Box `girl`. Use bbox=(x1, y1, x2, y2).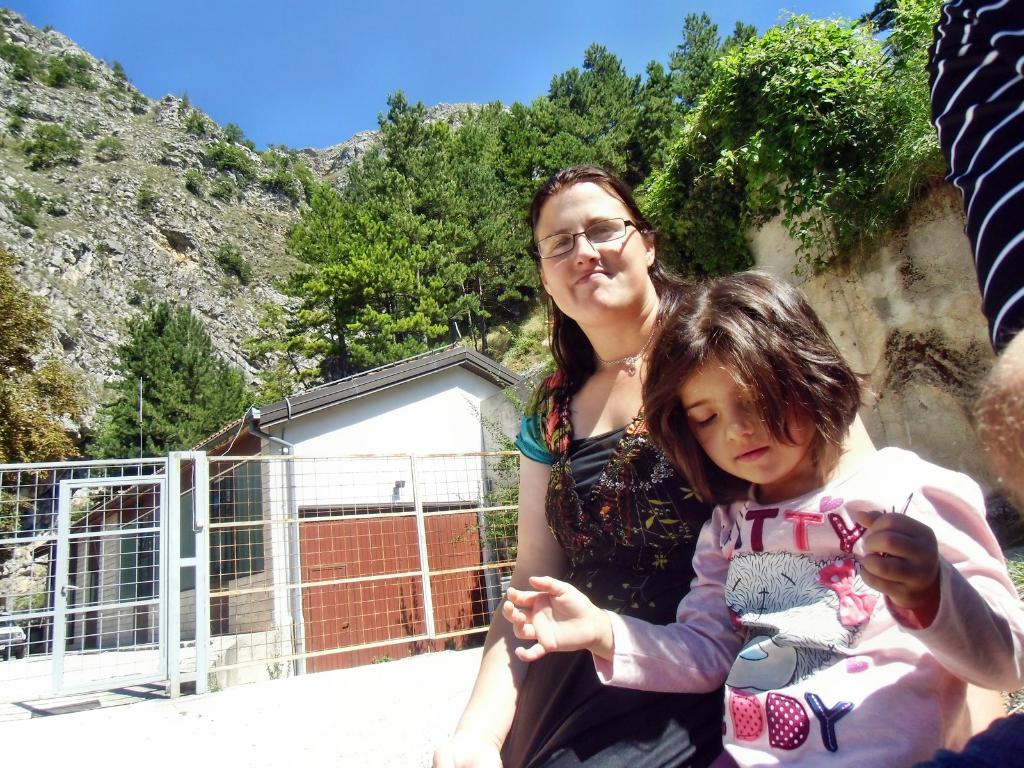
bbox=(502, 262, 1023, 767).
